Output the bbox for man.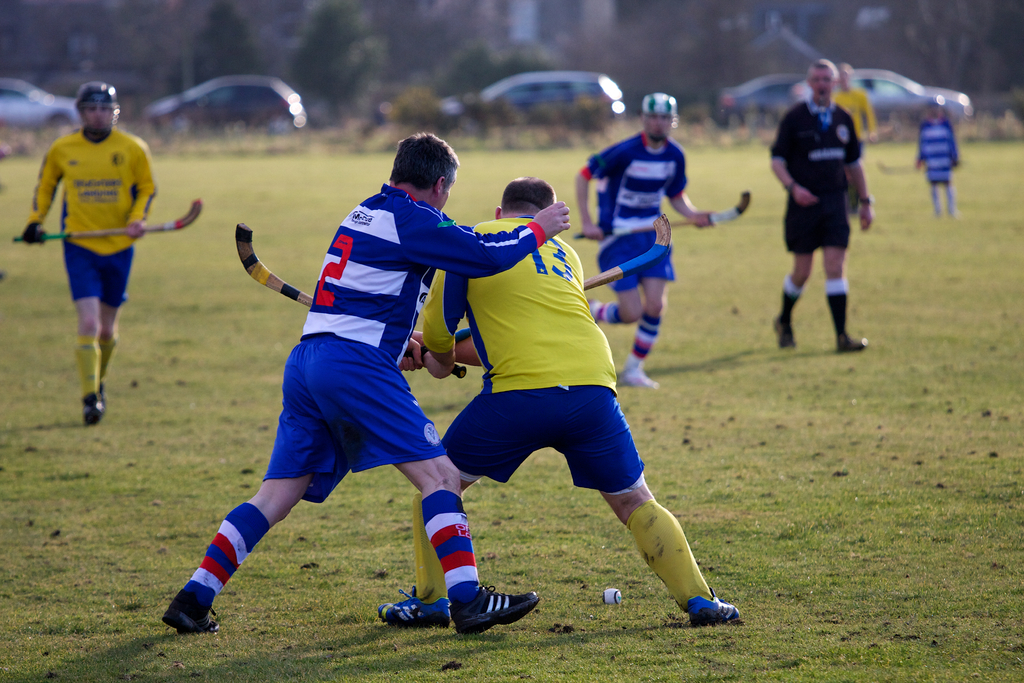
[570,90,710,388].
